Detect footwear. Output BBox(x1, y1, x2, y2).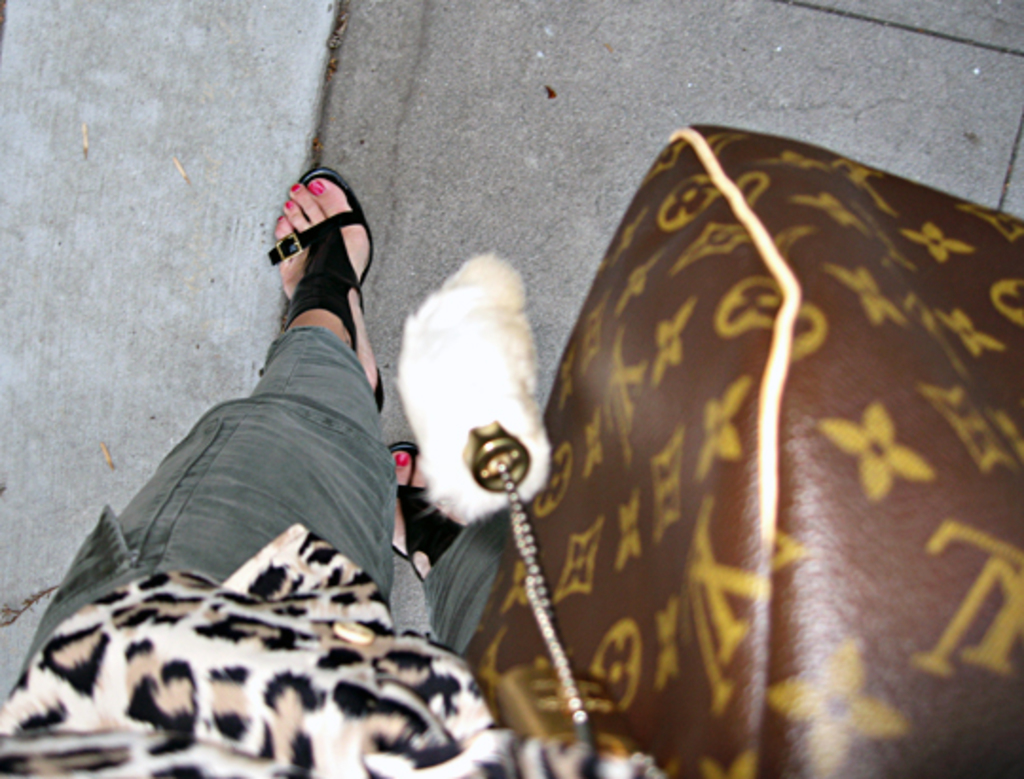
BBox(264, 171, 385, 413).
